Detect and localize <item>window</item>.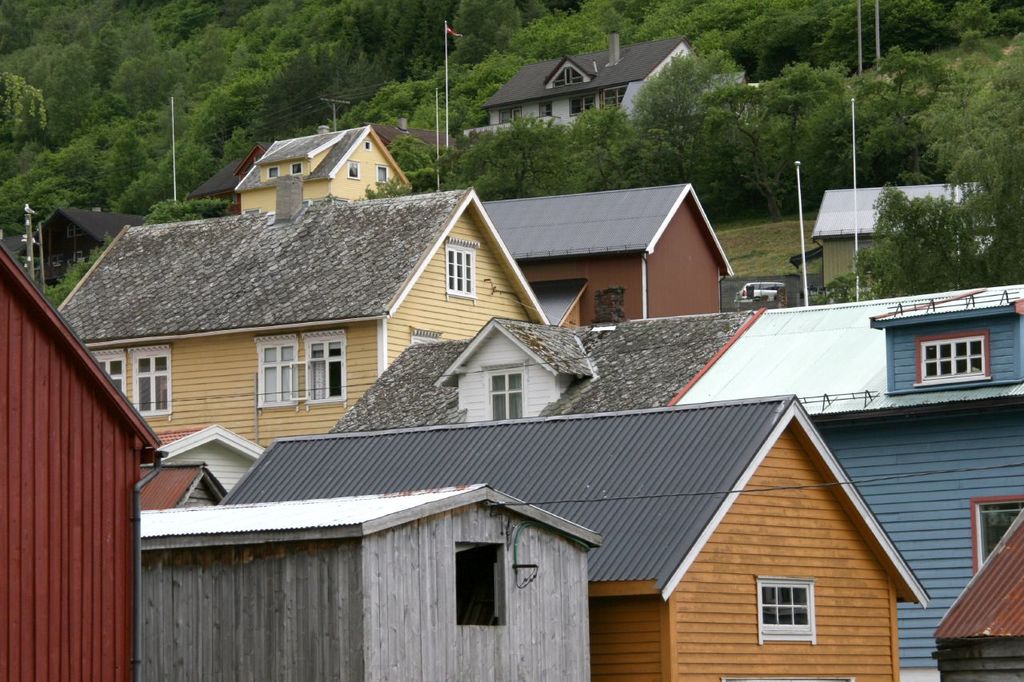
Localized at 410, 327, 444, 345.
